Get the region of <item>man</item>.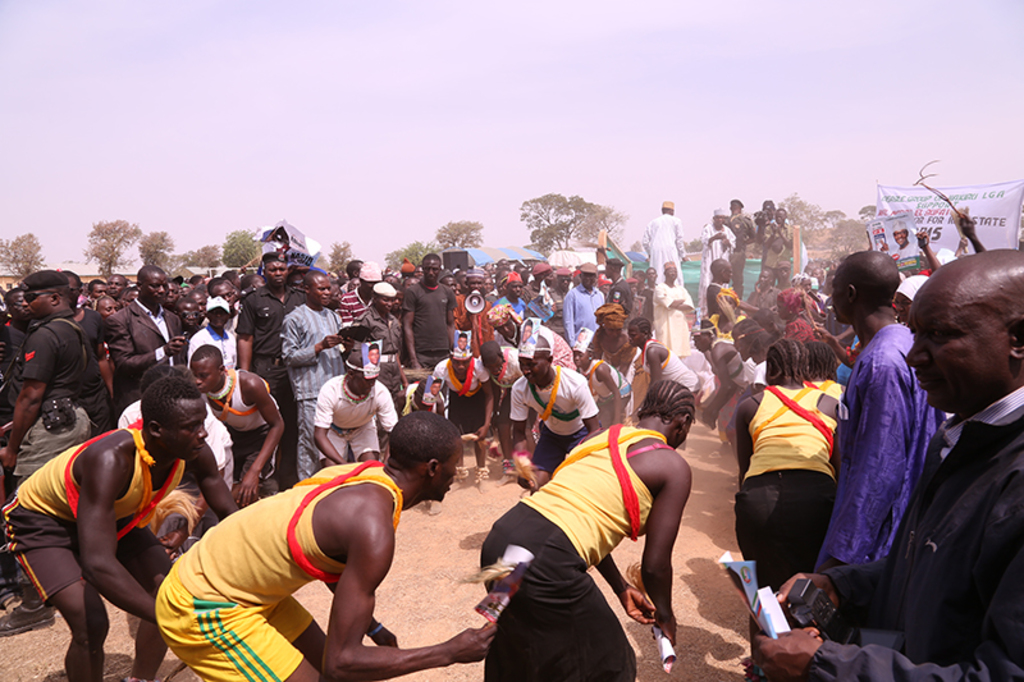
x1=156, y1=407, x2=504, y2=681.
